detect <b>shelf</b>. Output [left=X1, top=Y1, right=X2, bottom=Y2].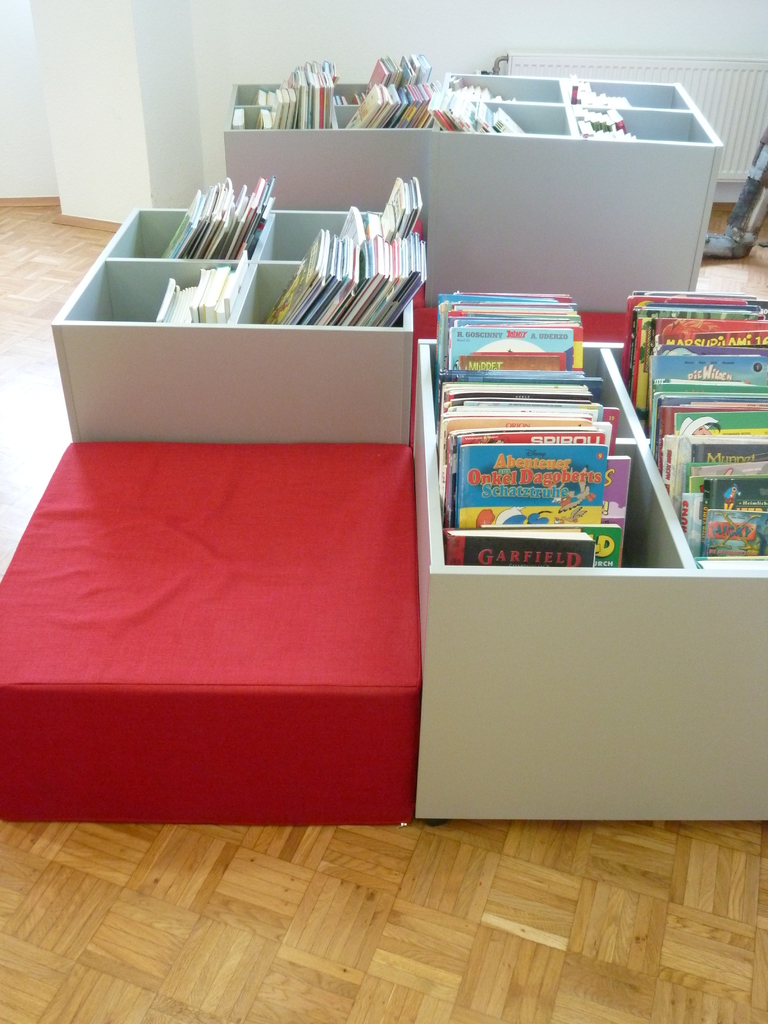
[left=442, top=103, right=566, bottom=132].
